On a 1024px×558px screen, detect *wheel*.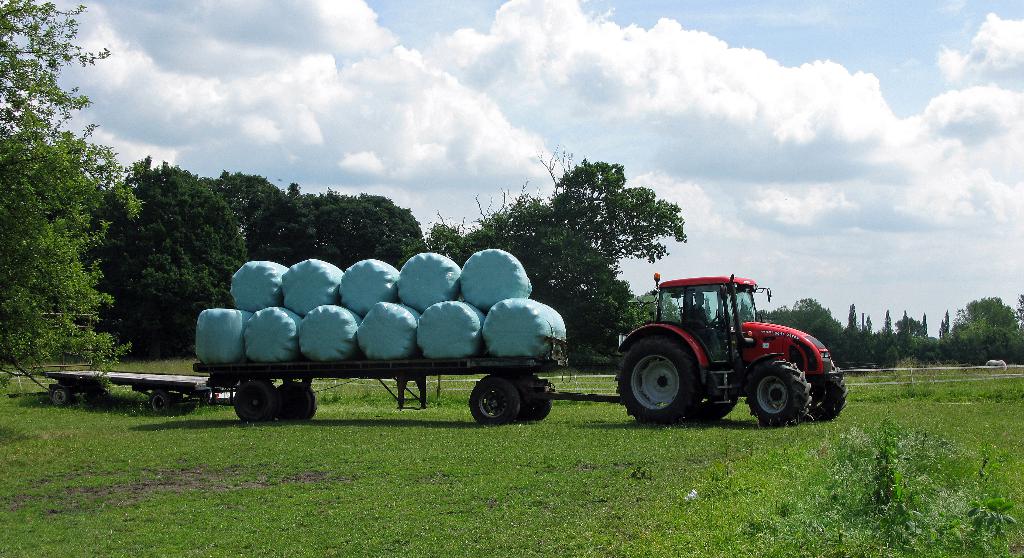
<box>687,395,737,422</box>.
